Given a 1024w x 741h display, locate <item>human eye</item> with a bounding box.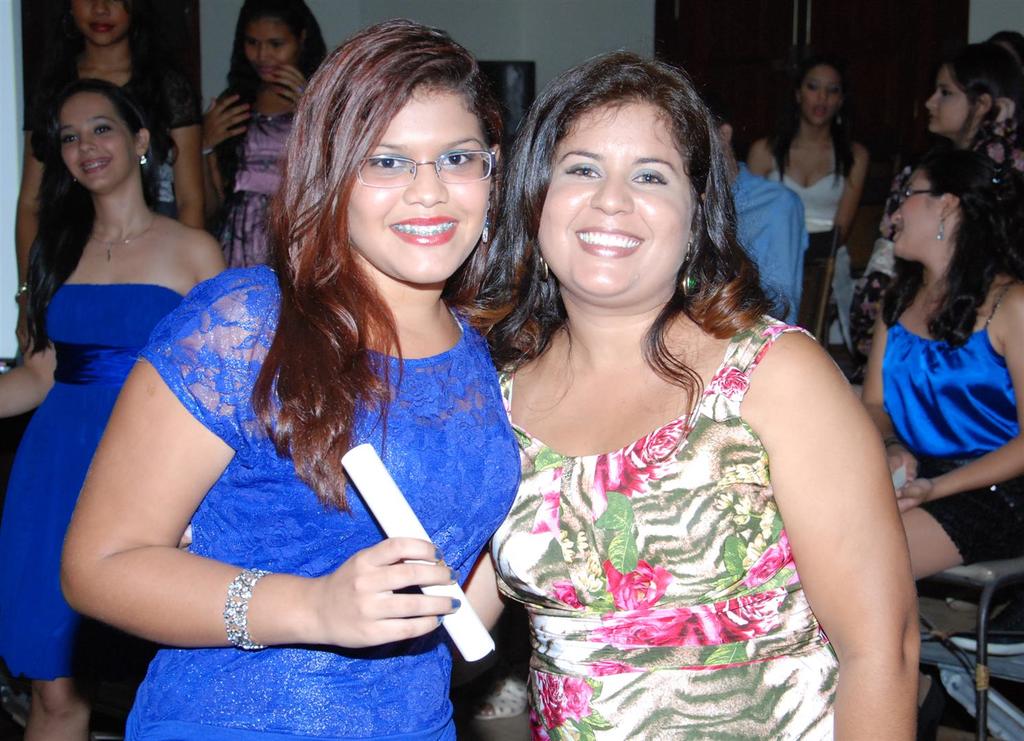
Located: <box>60,131,80,148</box>.
